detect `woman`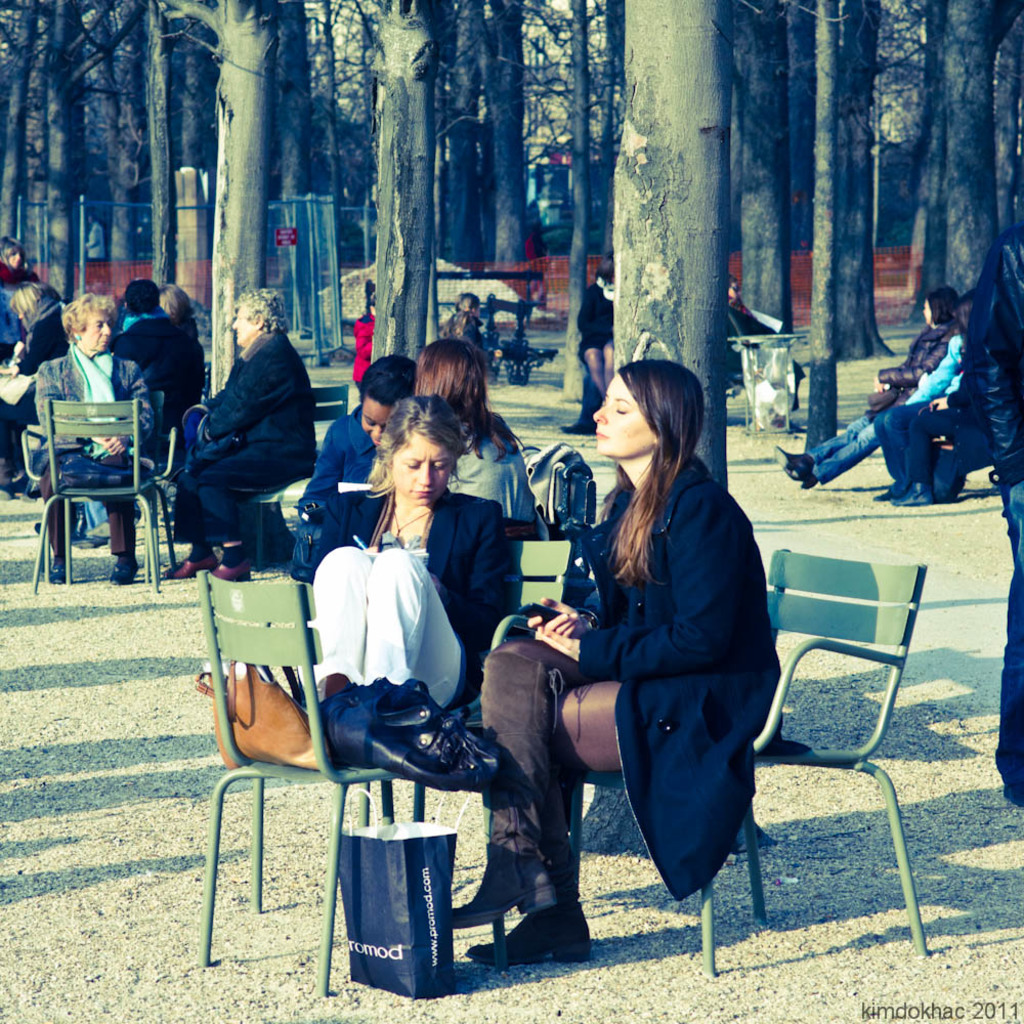
select_region(769, 284, 968, 493)
